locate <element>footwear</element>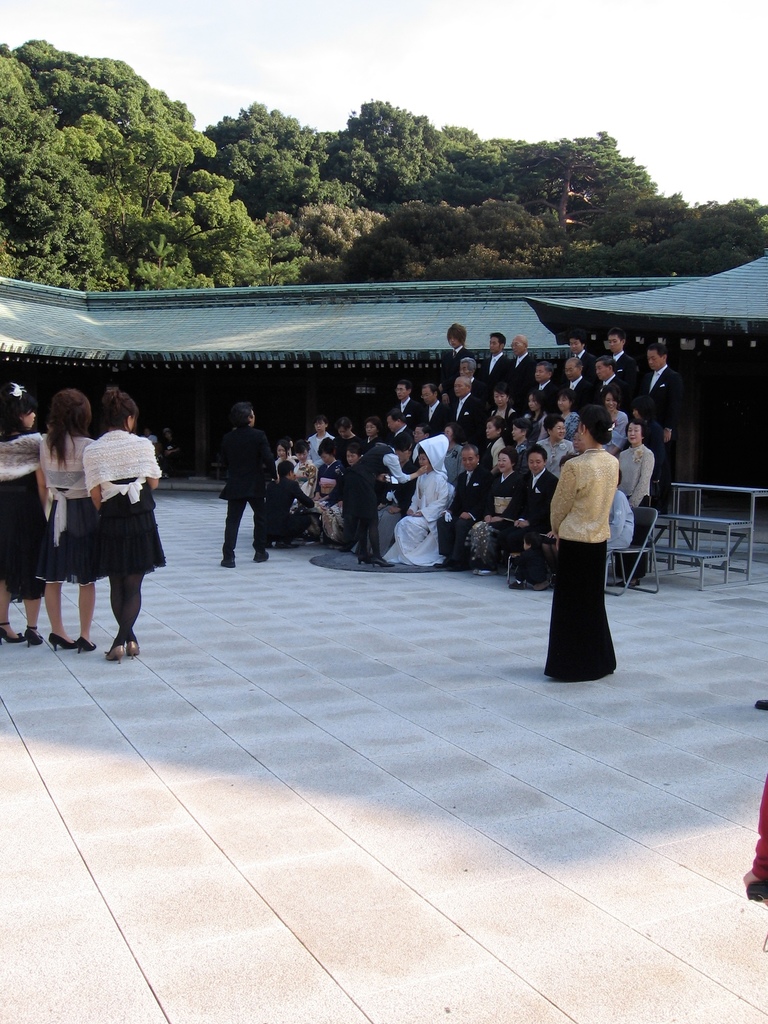
<bbox>30, 627, 44, 646</bbox>
